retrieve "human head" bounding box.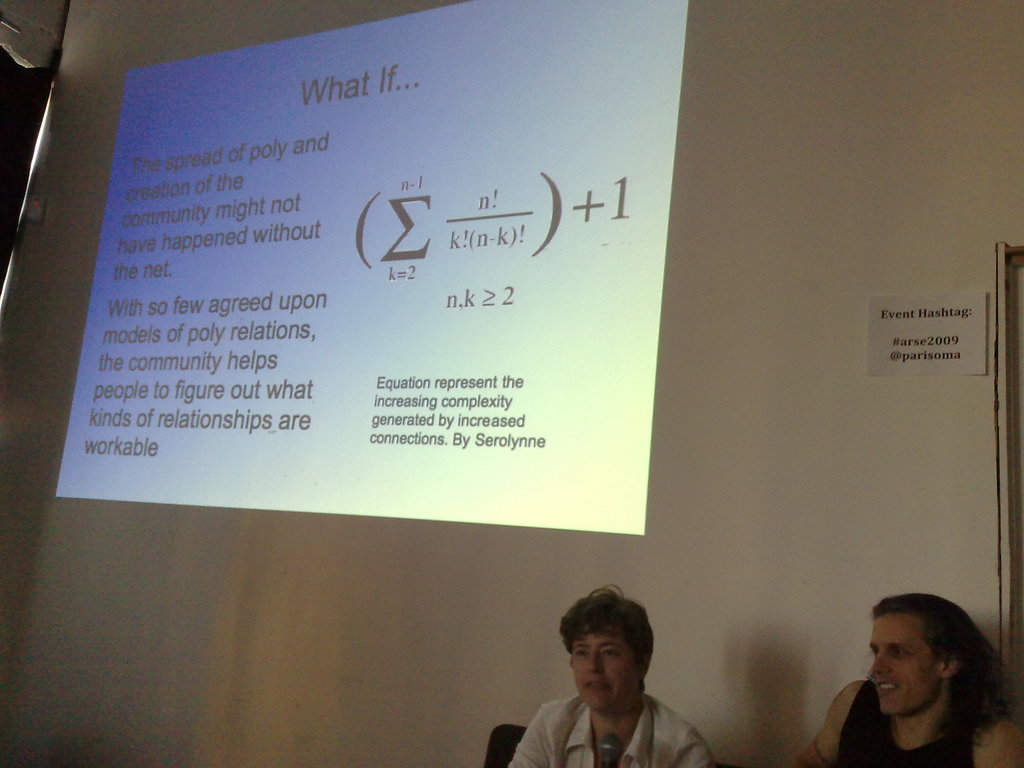
Bounding box: locate(868, 607, 956, 738).
